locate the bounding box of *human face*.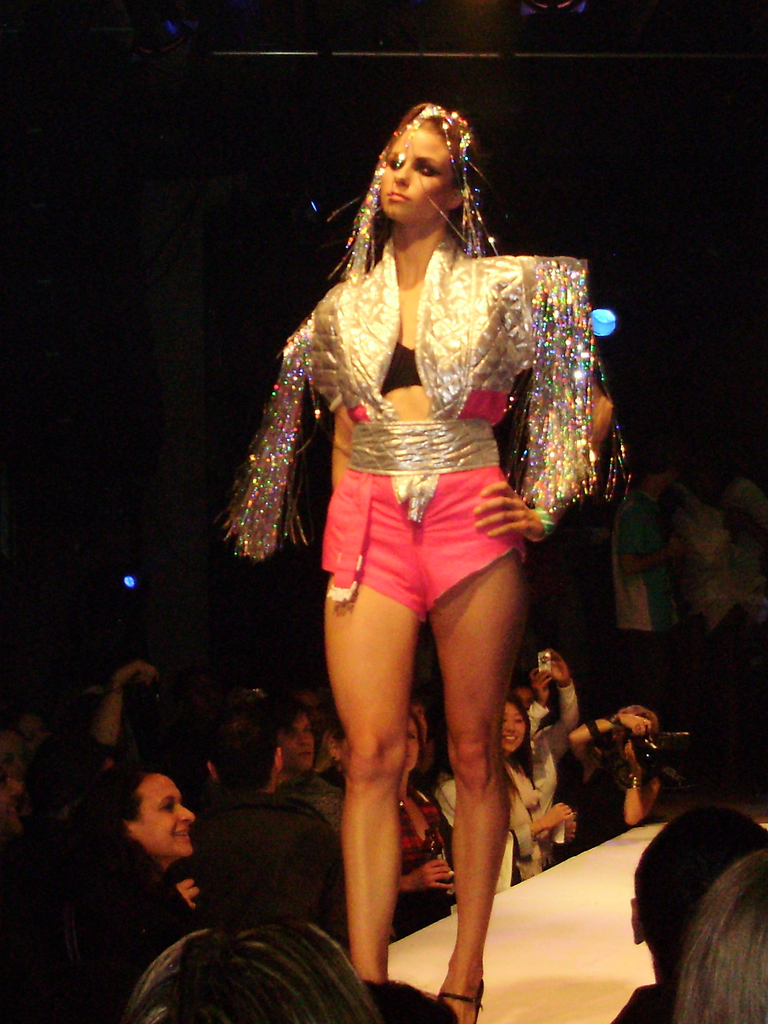
Bounding box: detection(501, 705, 524, 741).
